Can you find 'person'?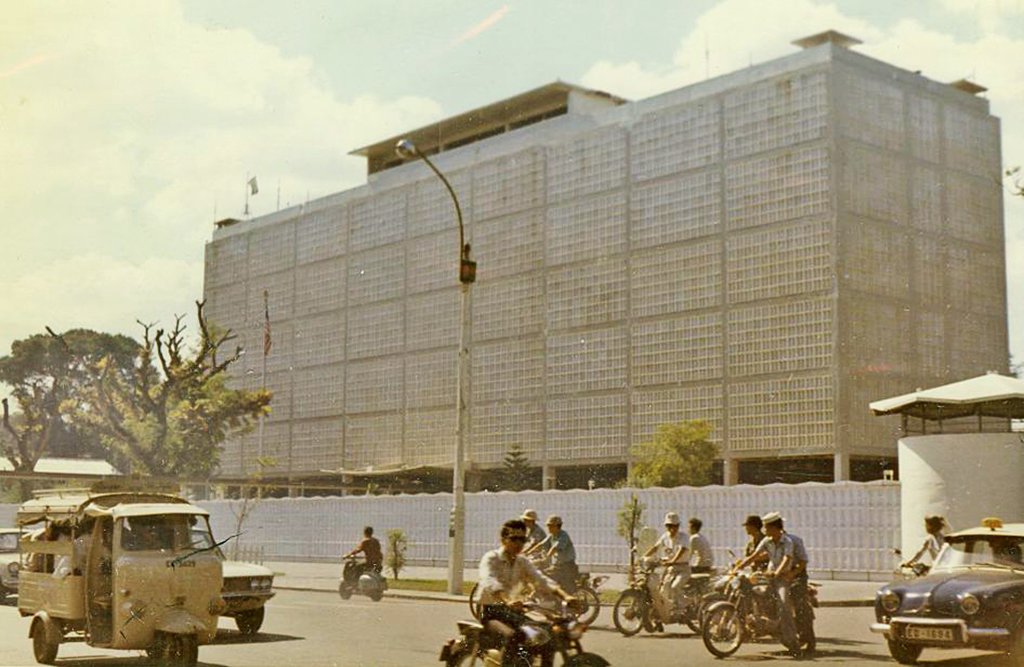
Yes, bounding box: 339:527:385:591.
